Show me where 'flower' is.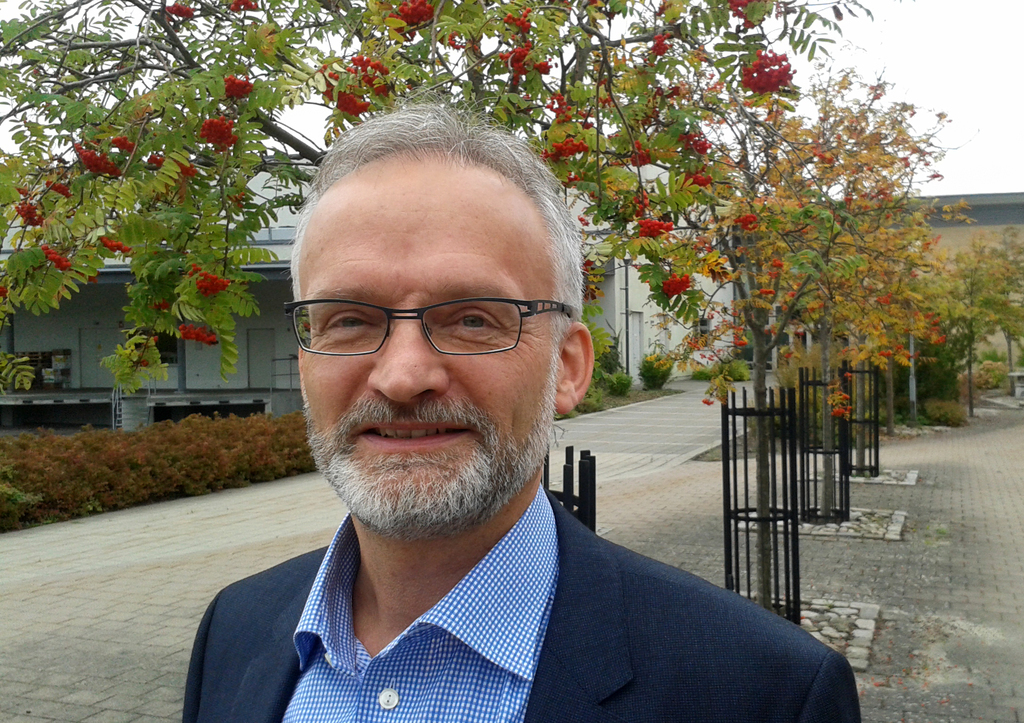
'flower' is at l=99, t=240, r=131, b=255.
